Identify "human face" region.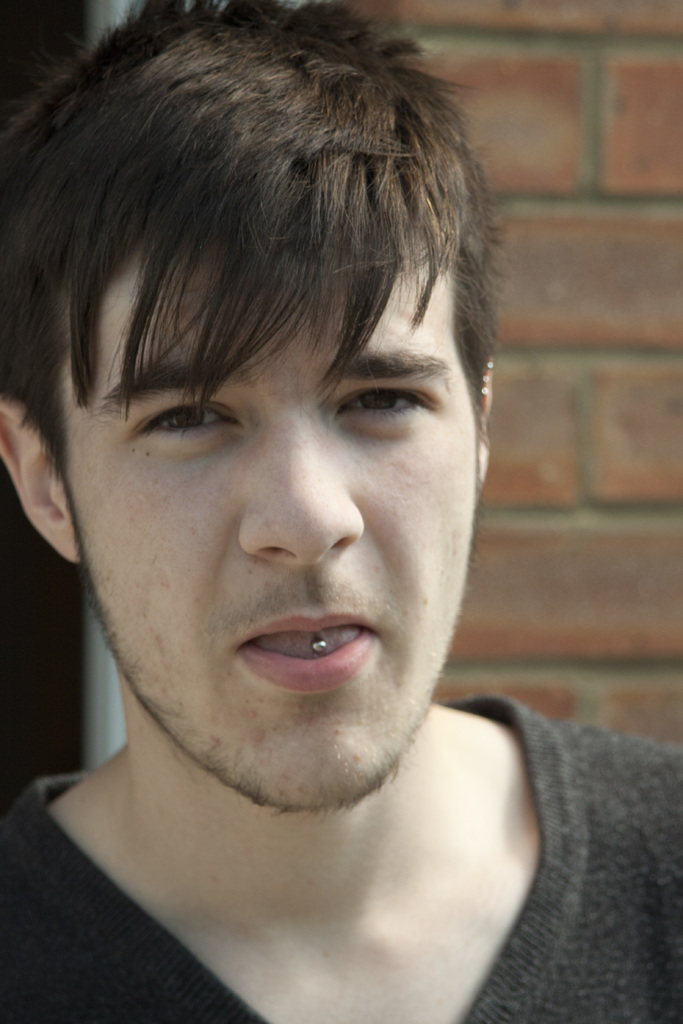
Region: <box>50,246,488,820</box>.
